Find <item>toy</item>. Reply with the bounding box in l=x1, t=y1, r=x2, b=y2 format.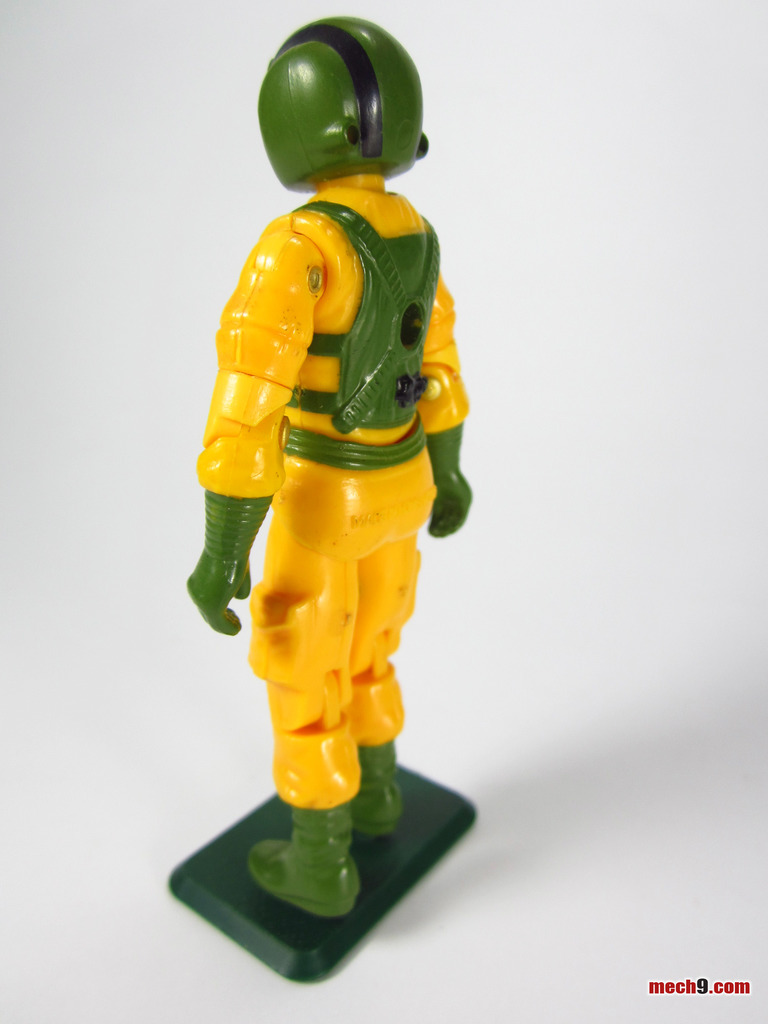
l=165, t=15, r=484, b=975.
